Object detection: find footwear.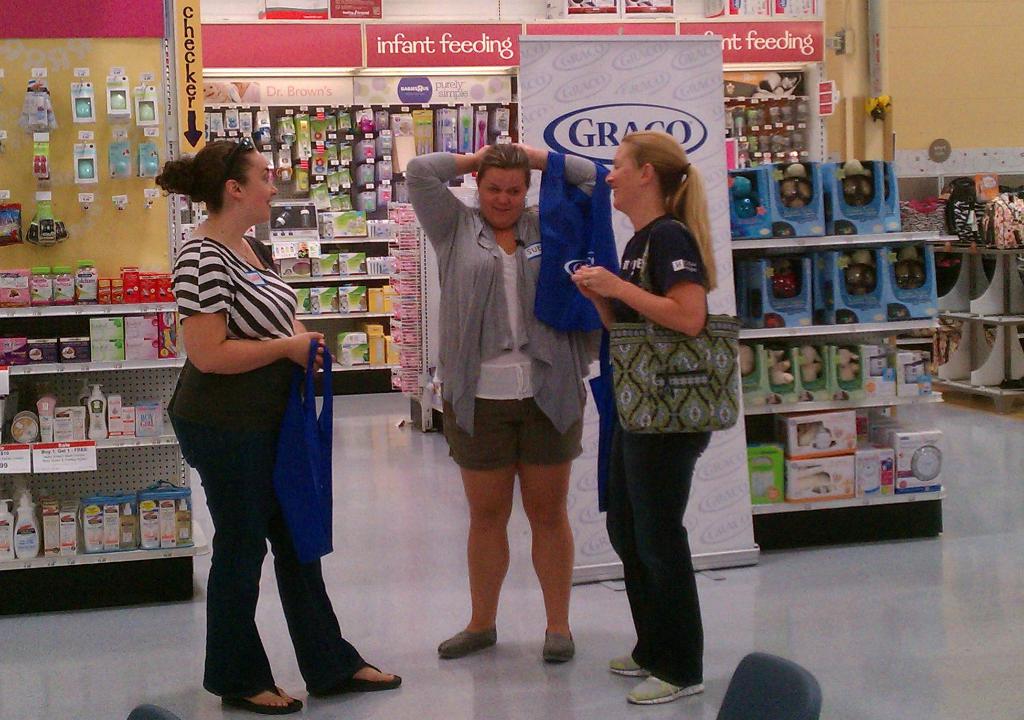
bbox(224, 681, 300, 714).
